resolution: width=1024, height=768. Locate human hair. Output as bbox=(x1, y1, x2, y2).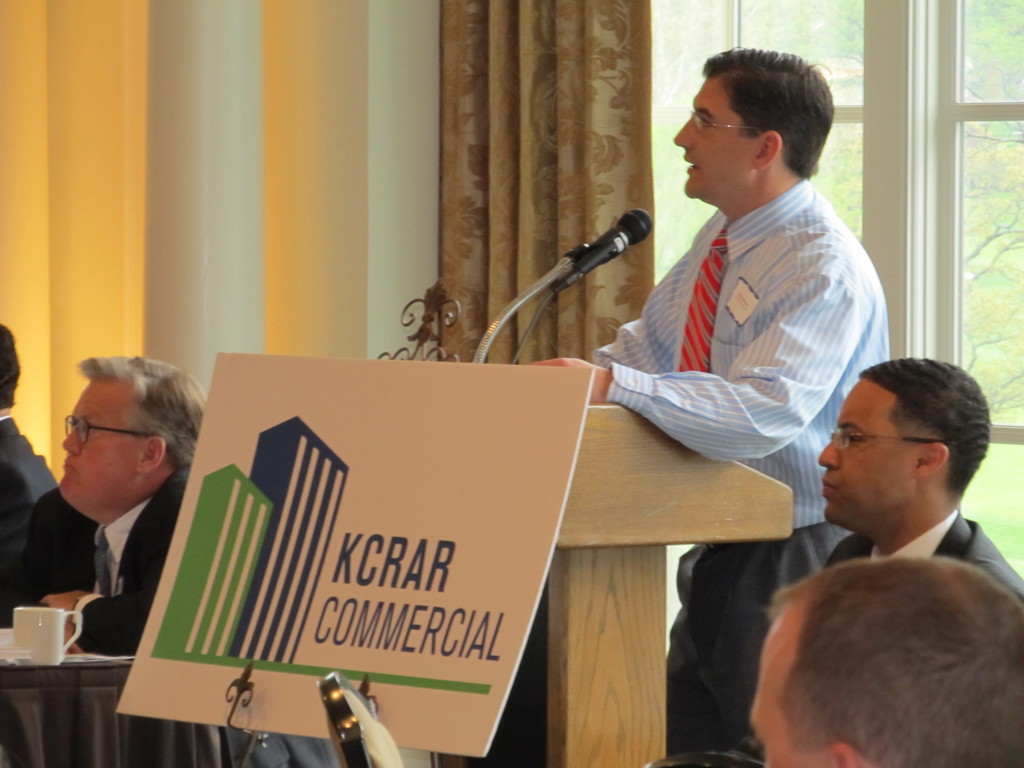
bbox=(77, 353, 206, 472).
